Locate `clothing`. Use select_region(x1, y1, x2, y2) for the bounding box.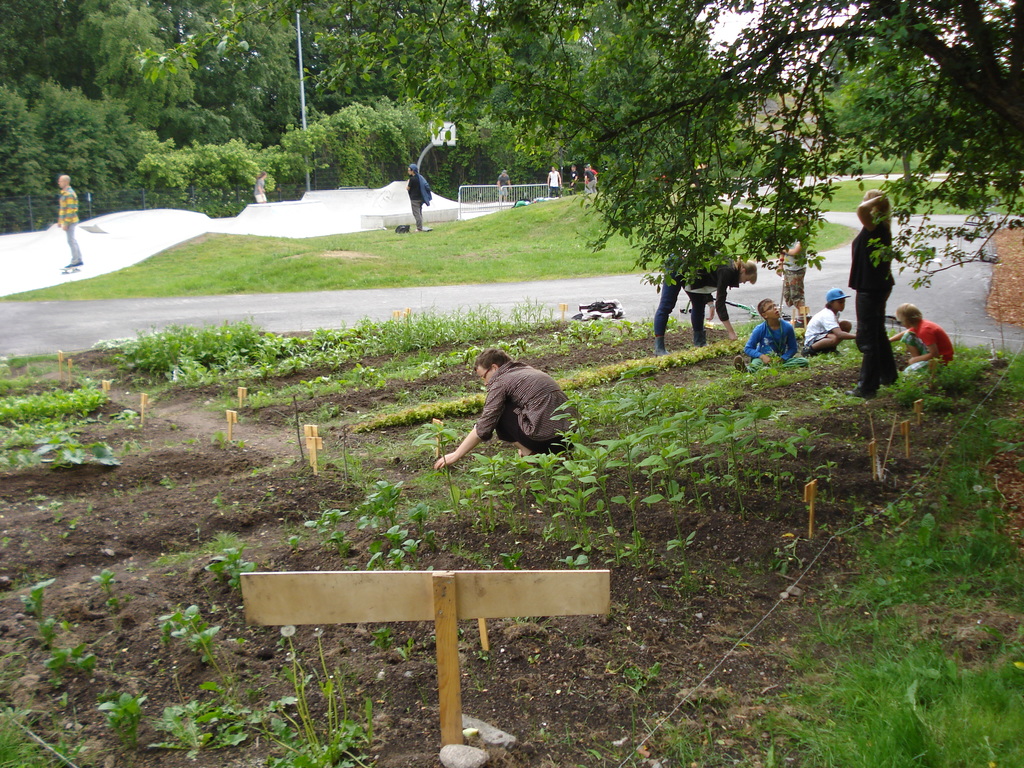
select_region(59, 180, 84, 257).
